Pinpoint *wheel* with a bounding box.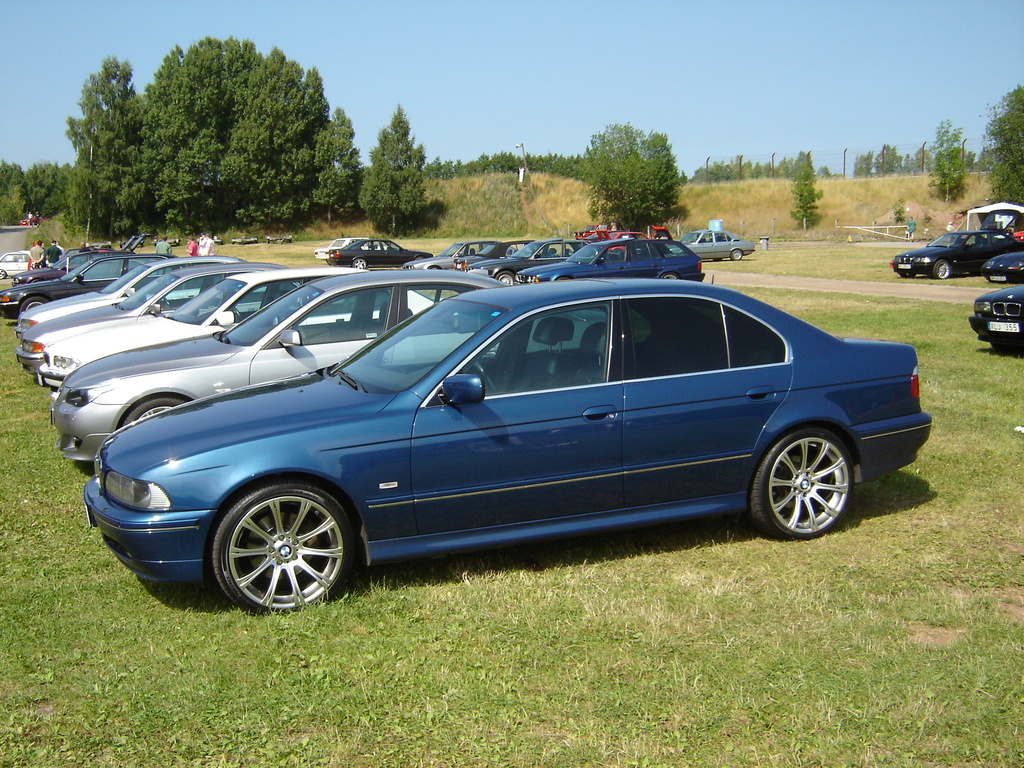
<bbox>751, 426, 856, 543</bbox>.
